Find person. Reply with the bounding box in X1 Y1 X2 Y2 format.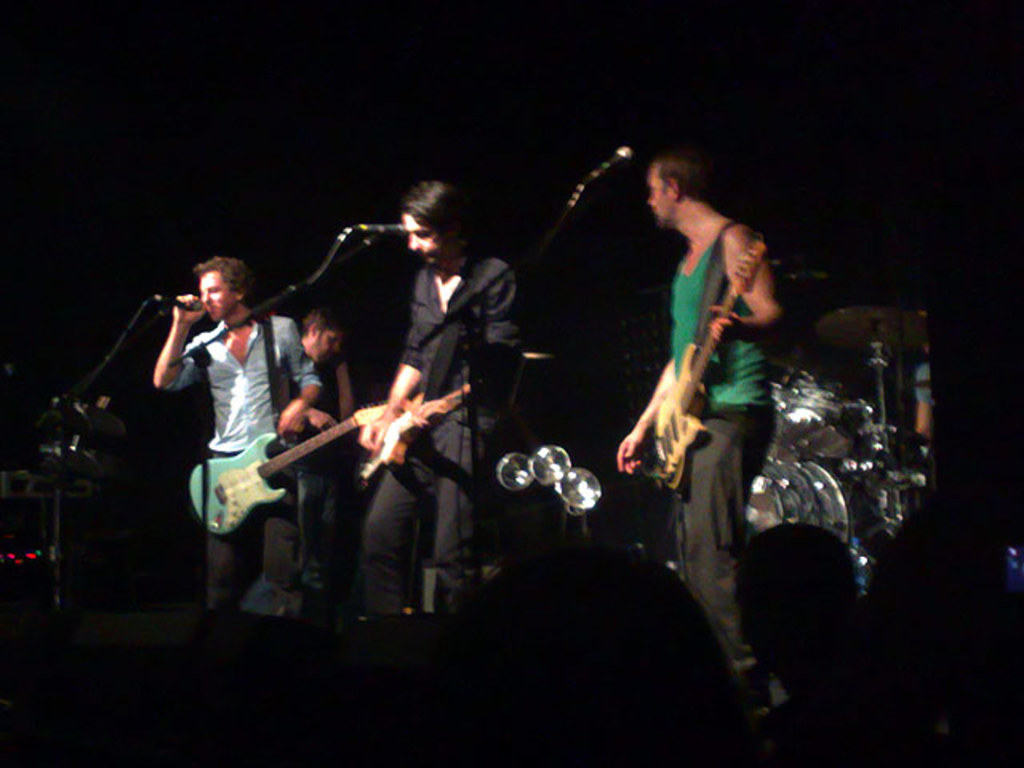
149 246 323 646.
